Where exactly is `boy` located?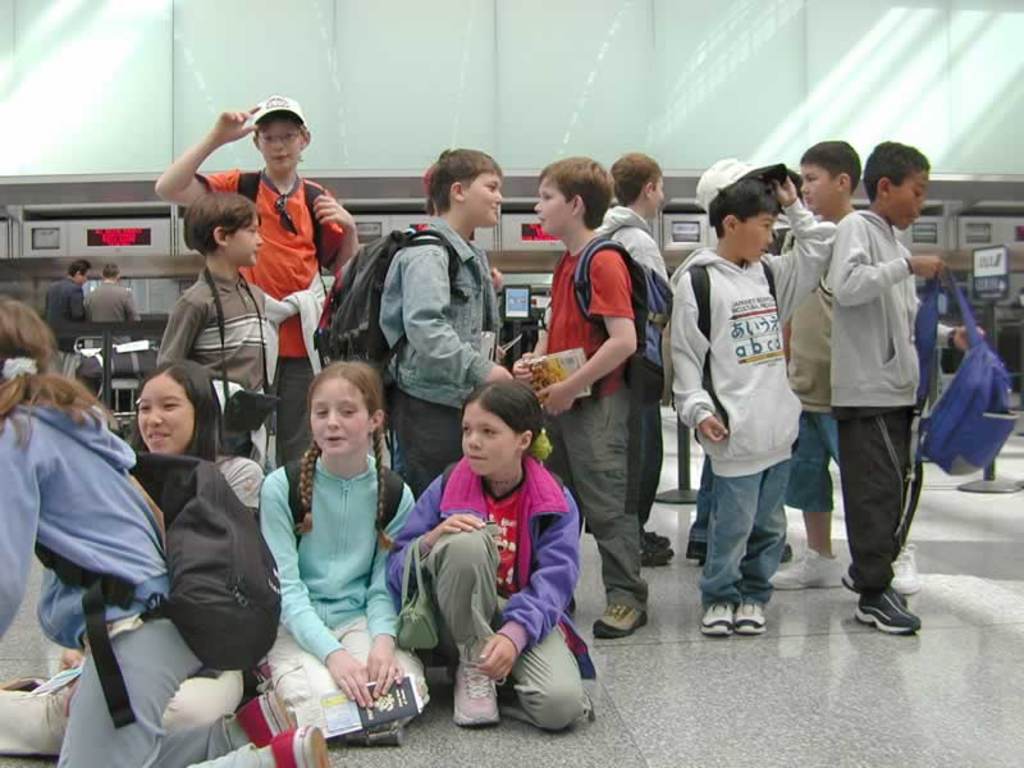
Its bounding box is region(154, 100, 360, 463).
